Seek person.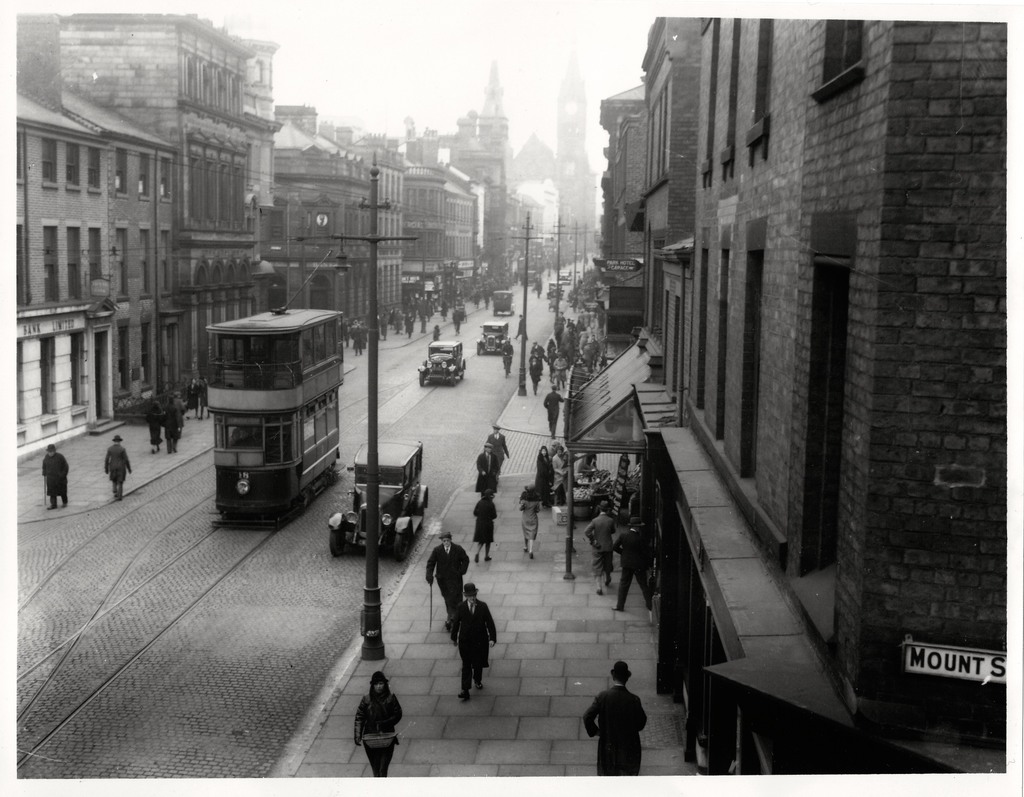
bbox=[472, 492, 502, 561].
